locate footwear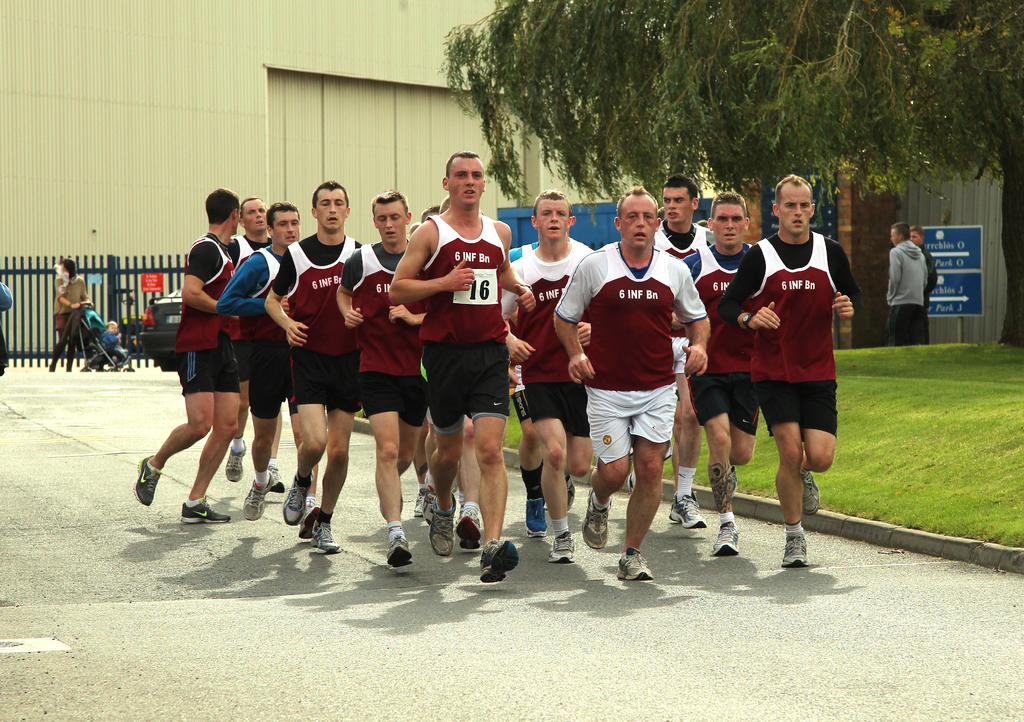
[x1=177, y1=495, x2=229, y2=529]
